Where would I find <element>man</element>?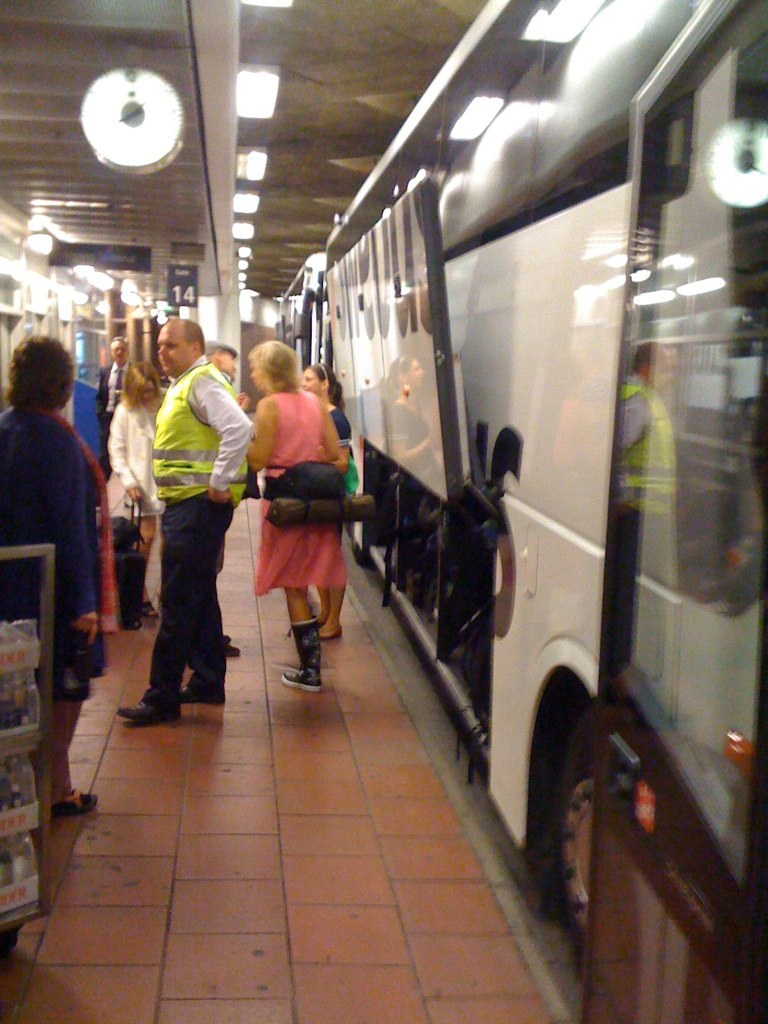
At 97, 338, 132, 428.
